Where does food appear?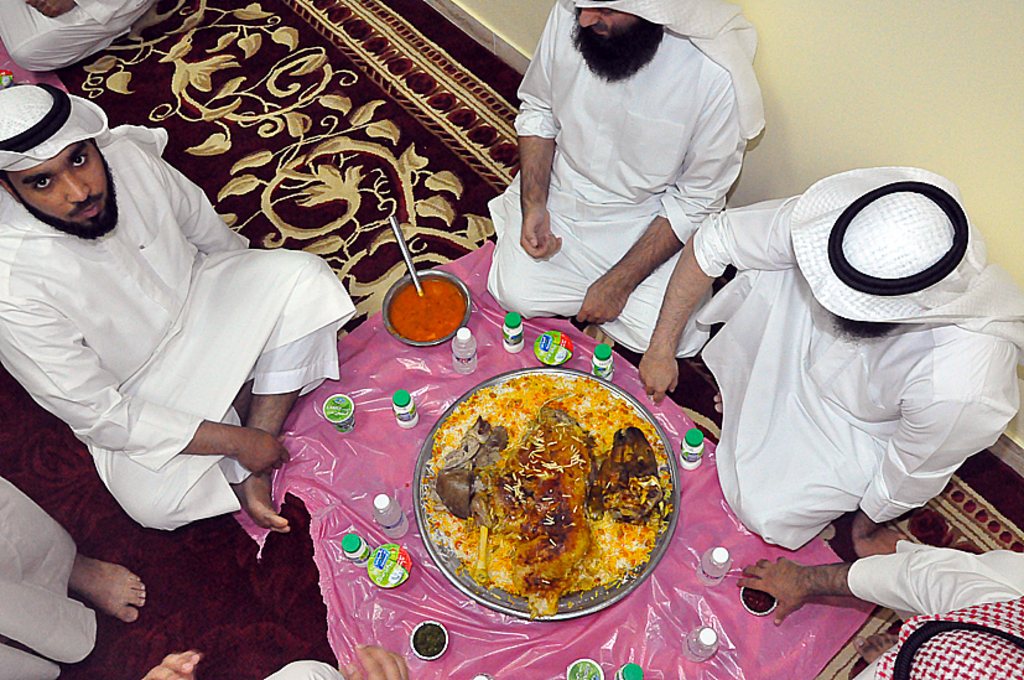
Appears at {"x1": 426, "y1": 374, "x2": 664, "y2": 616}.
